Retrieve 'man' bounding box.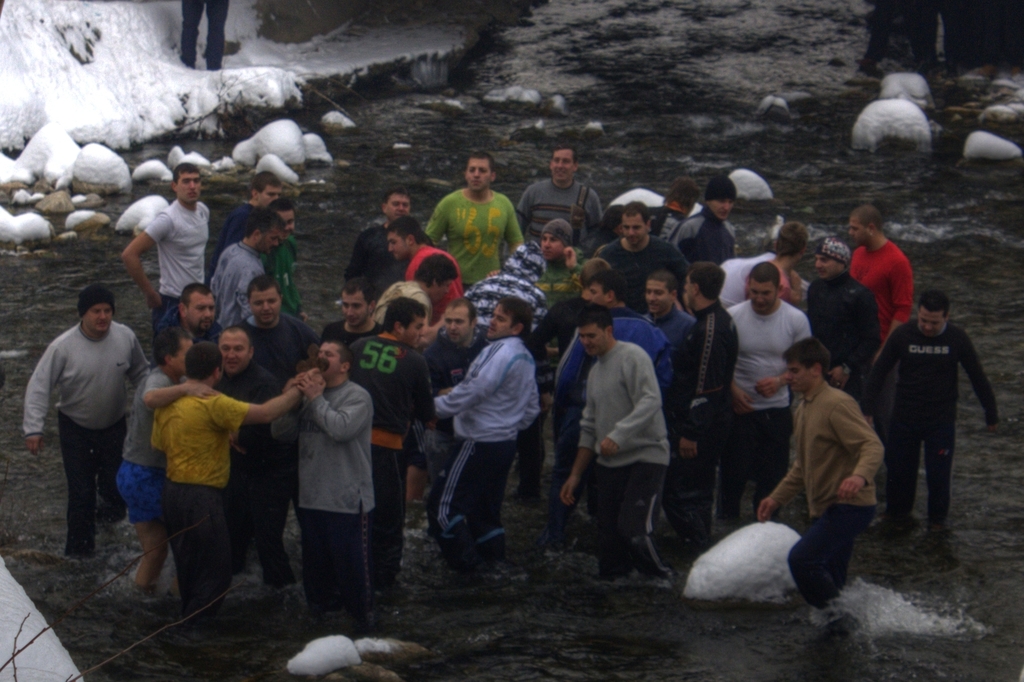
Bounding box: x1=345 y1=298 x2=435 y2=603.
